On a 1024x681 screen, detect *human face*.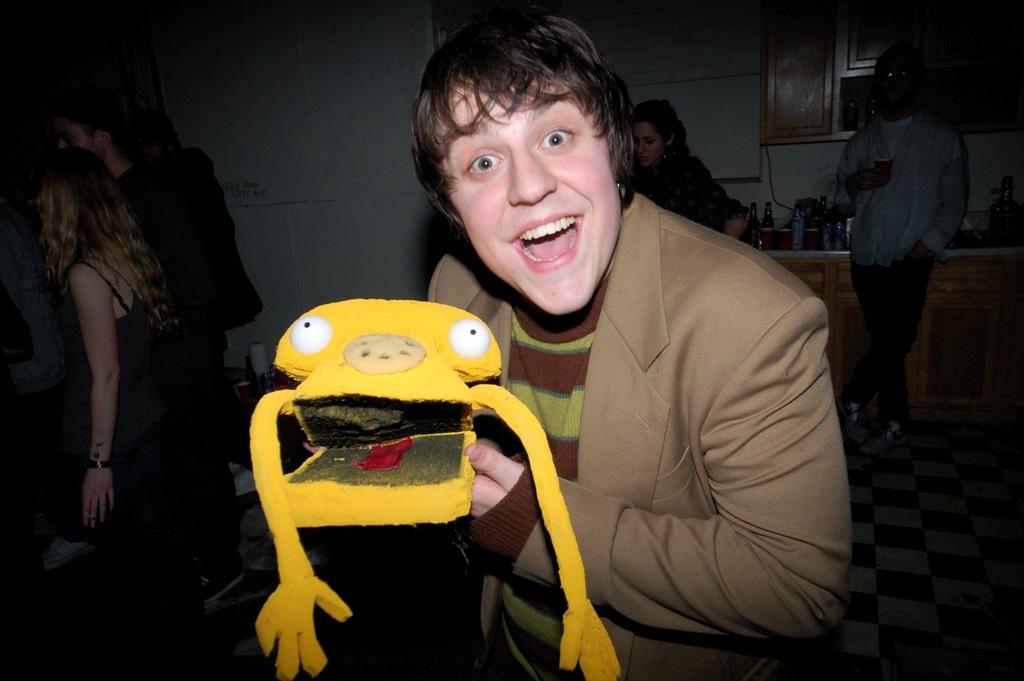
box=[440, 90, 619, 314].
